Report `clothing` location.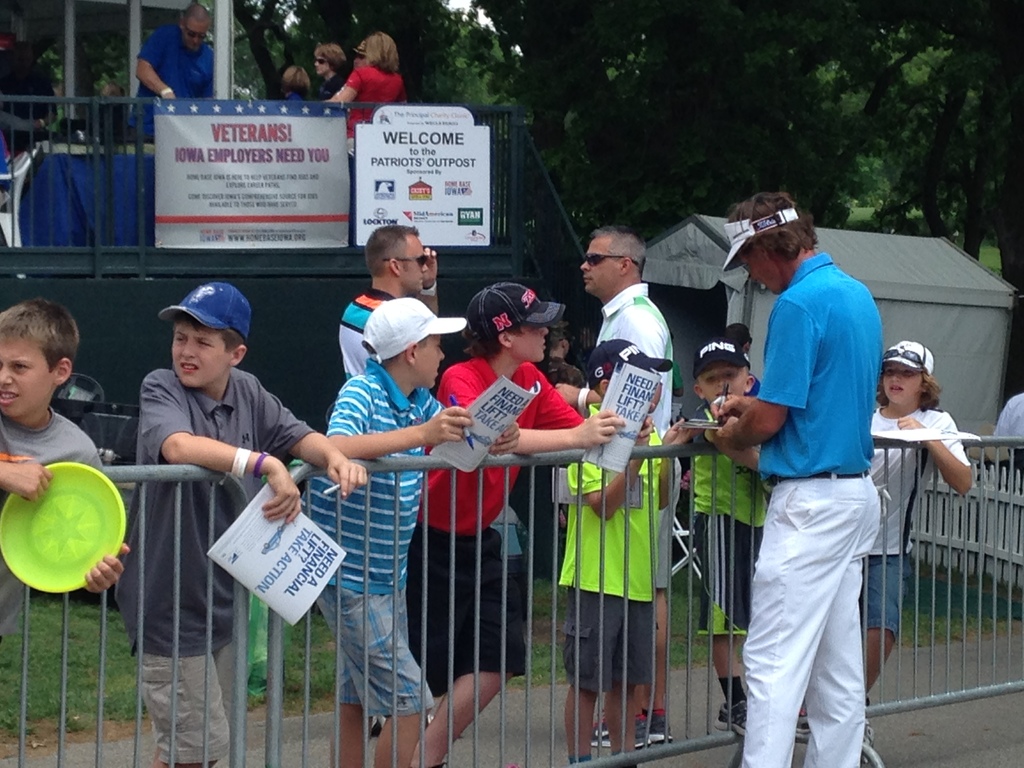
Report: x1=328 y1=286 x2=397 y2=389.
